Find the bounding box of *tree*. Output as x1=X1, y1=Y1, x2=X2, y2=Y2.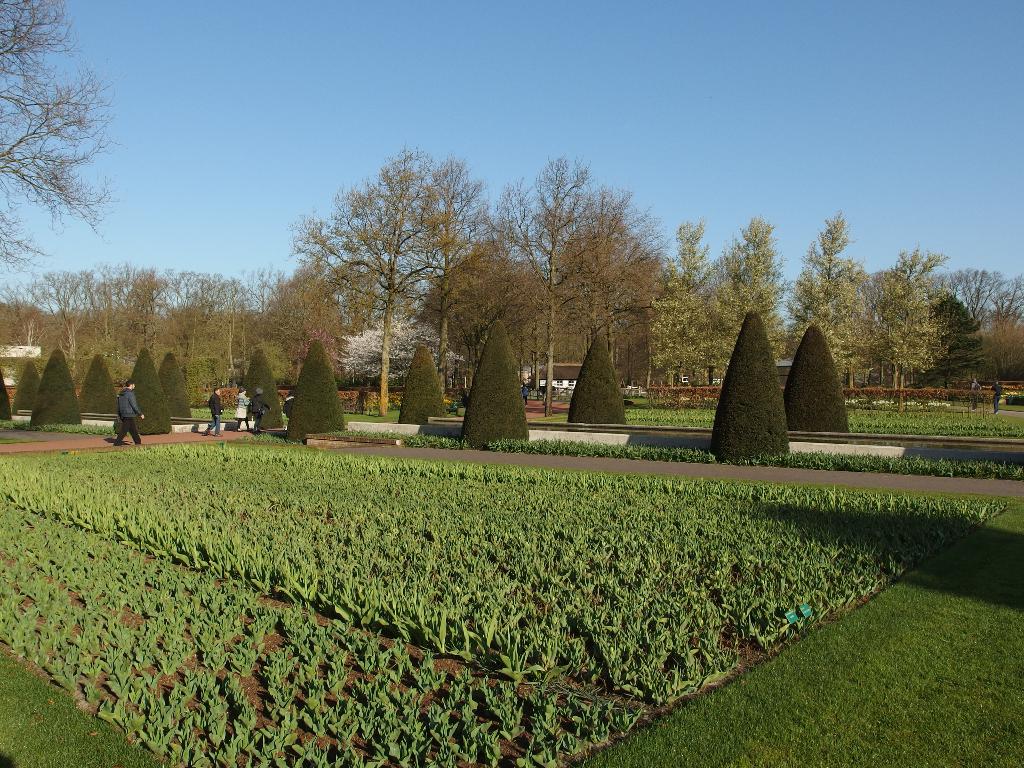
x1=0, y1=285, x2=46, y2=353.
